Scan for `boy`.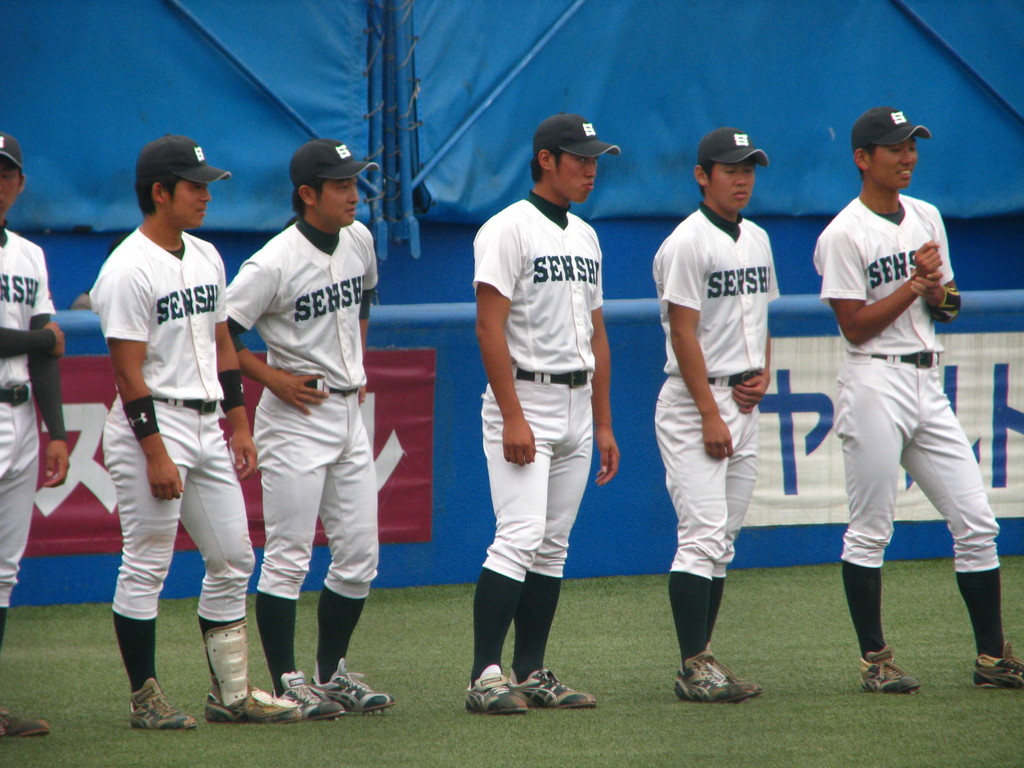
Scan result: left=467, top=108, right=620, bottom=728.
